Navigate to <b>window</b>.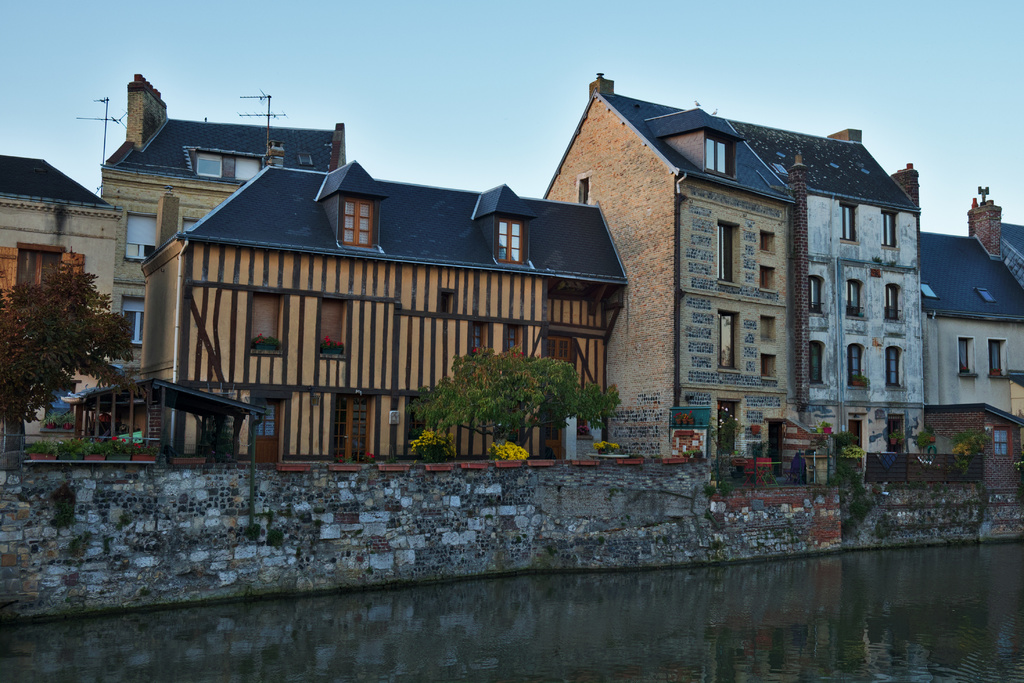
Navigation target: box=[884, 210, 899, 251].
